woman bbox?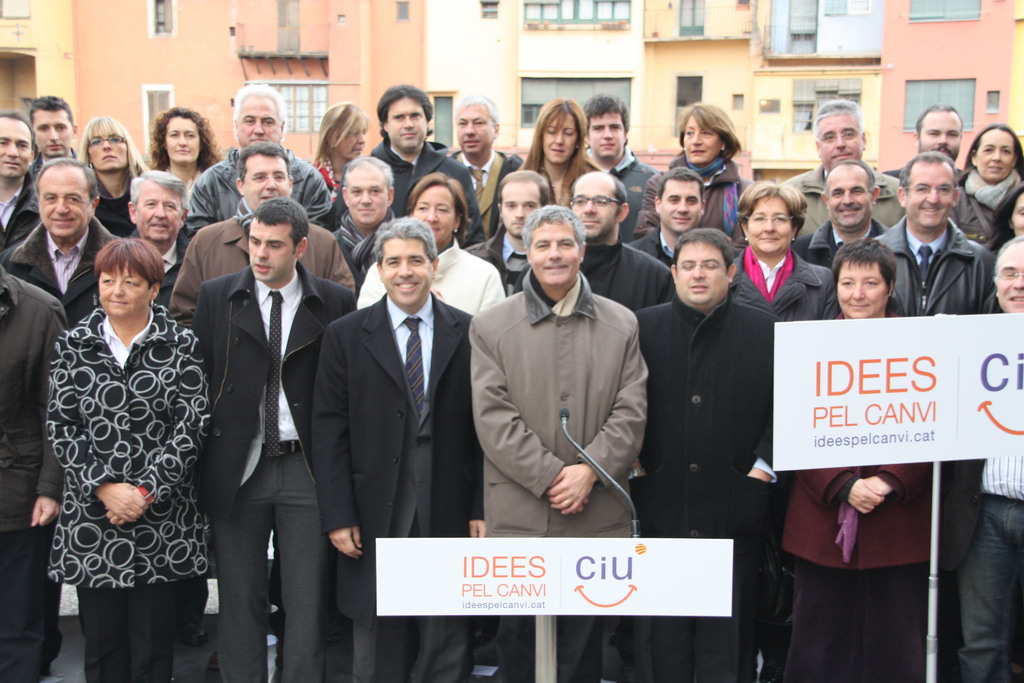
bbox(945, 120, 1023, 253)
